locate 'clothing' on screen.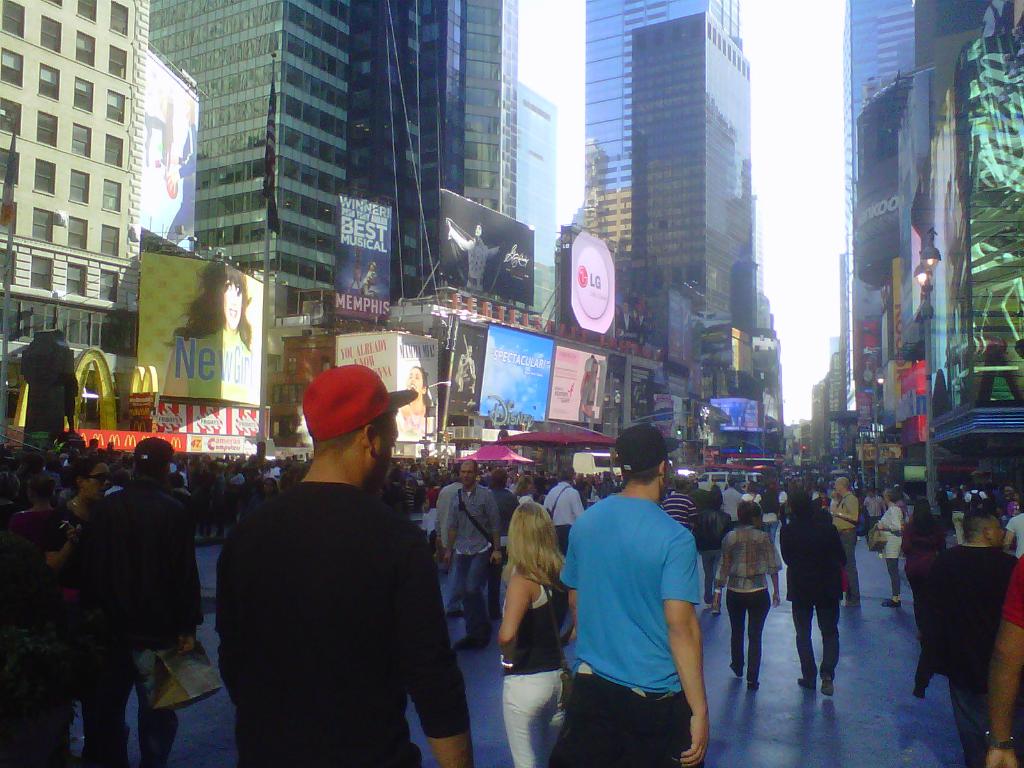
On screen at select_region(500, 570, 566, 767).
